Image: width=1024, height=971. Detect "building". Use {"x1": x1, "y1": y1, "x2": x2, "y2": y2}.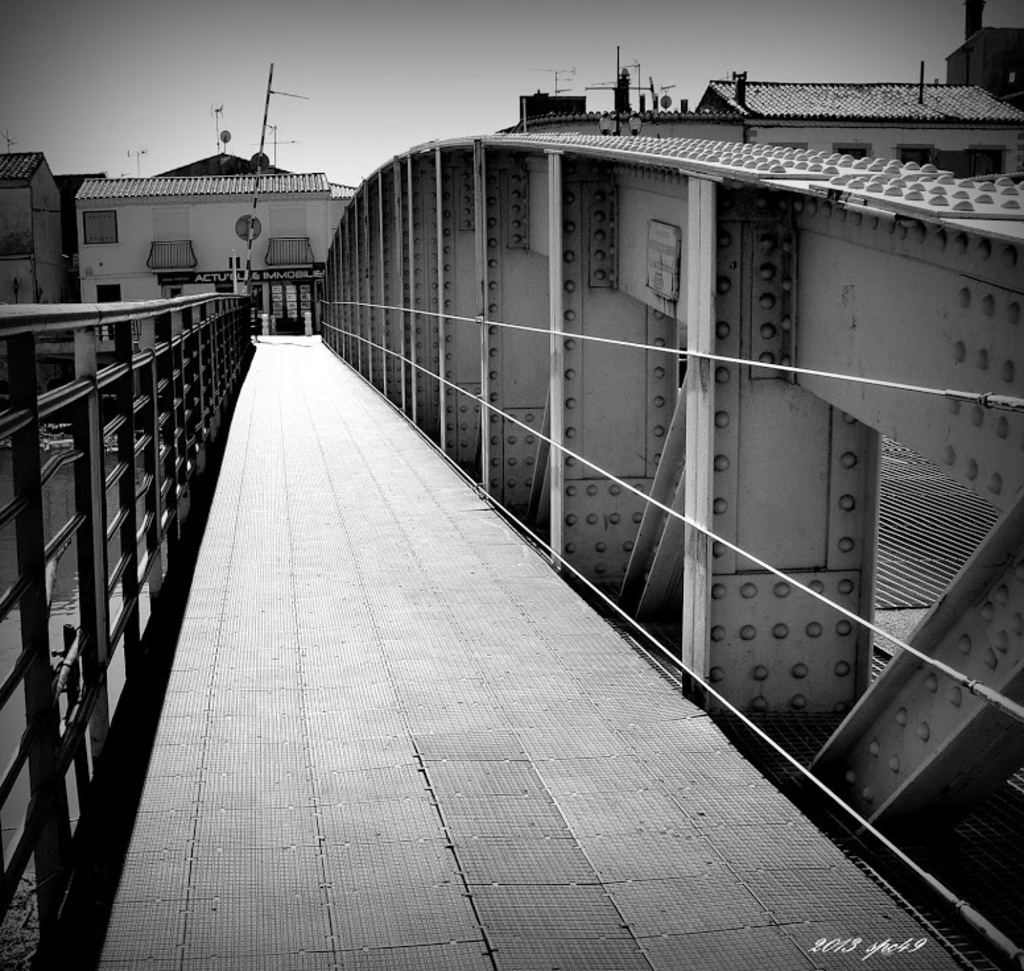
{"x1": 71, "y1": 149, "x2": 356, "y2": 379}.
